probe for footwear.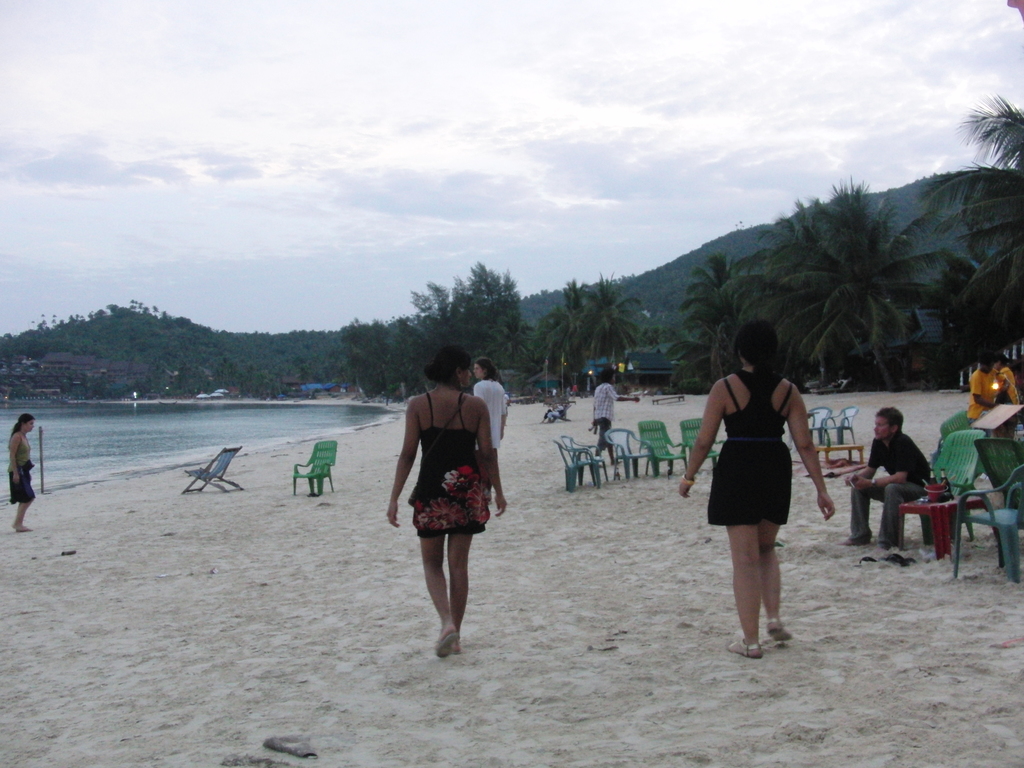
Probe result: Rect(760, 614, 799, 651).
